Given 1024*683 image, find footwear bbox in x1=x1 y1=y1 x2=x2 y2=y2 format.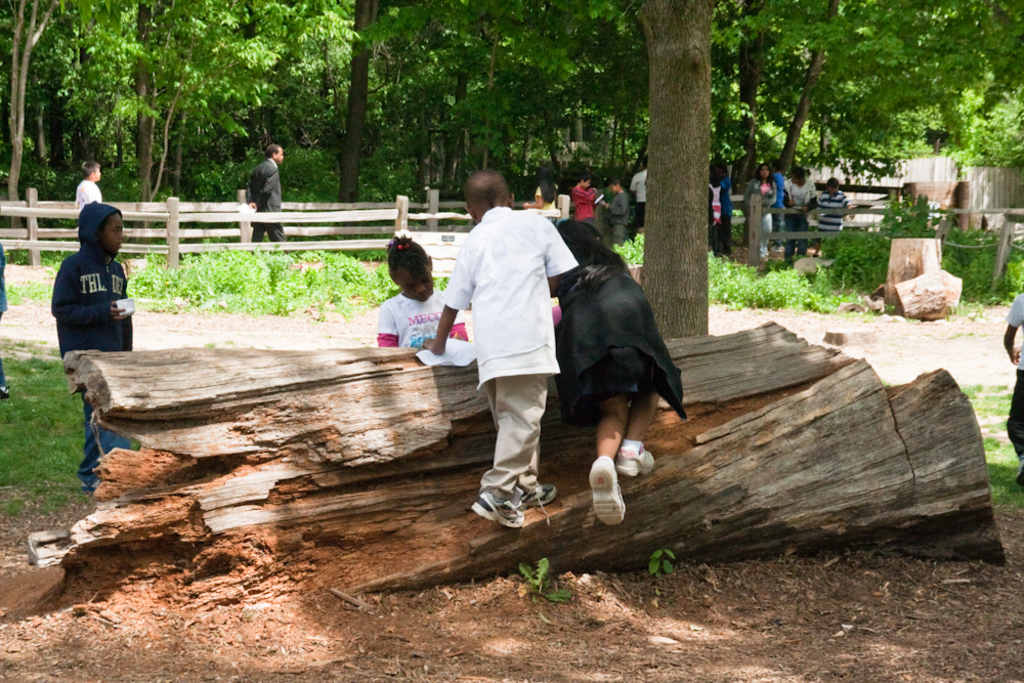
x1=615 y1=442 x2=657 y2=480.
